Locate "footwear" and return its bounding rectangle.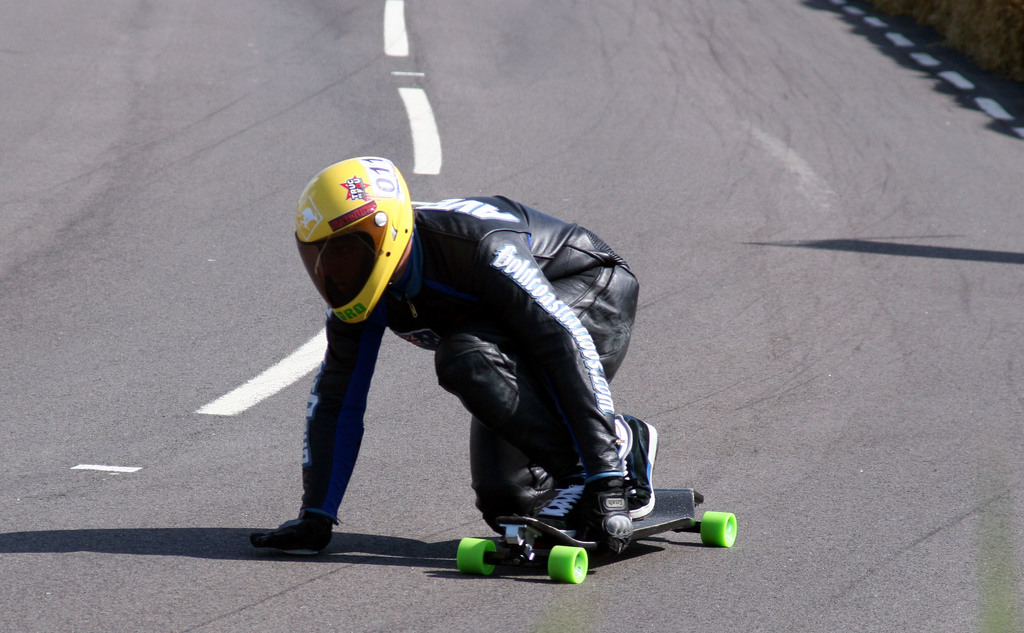
[left=618, top=409, right=660, bottom=520].
